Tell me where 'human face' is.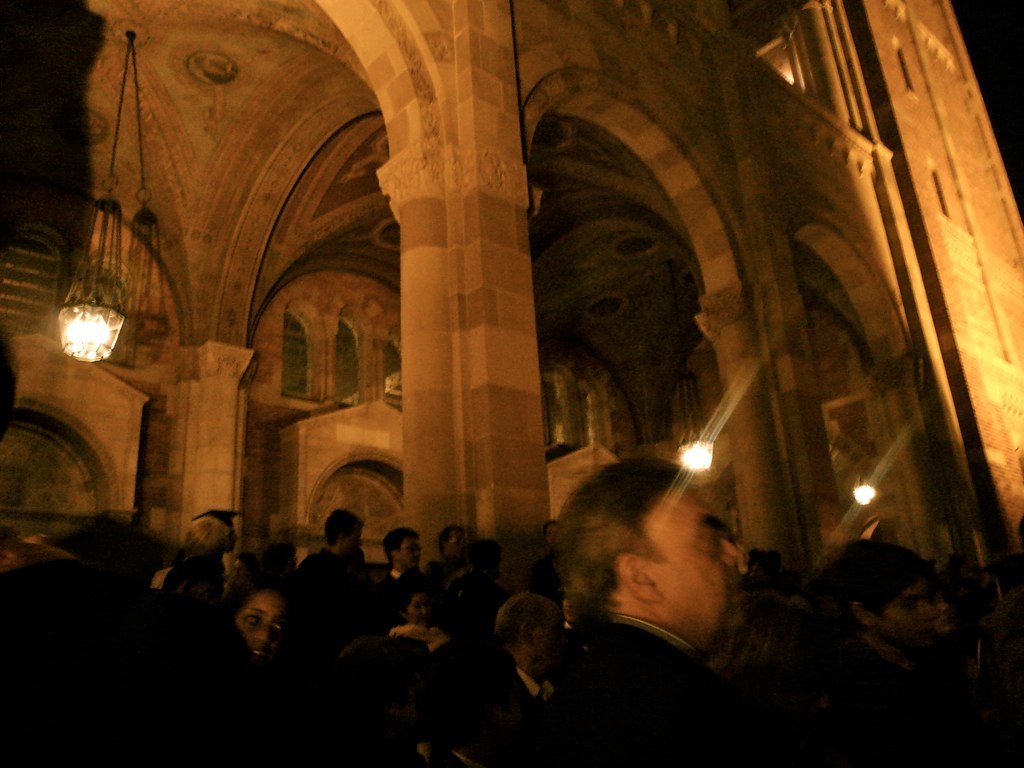
'human face' is at 870,580,941,658.
